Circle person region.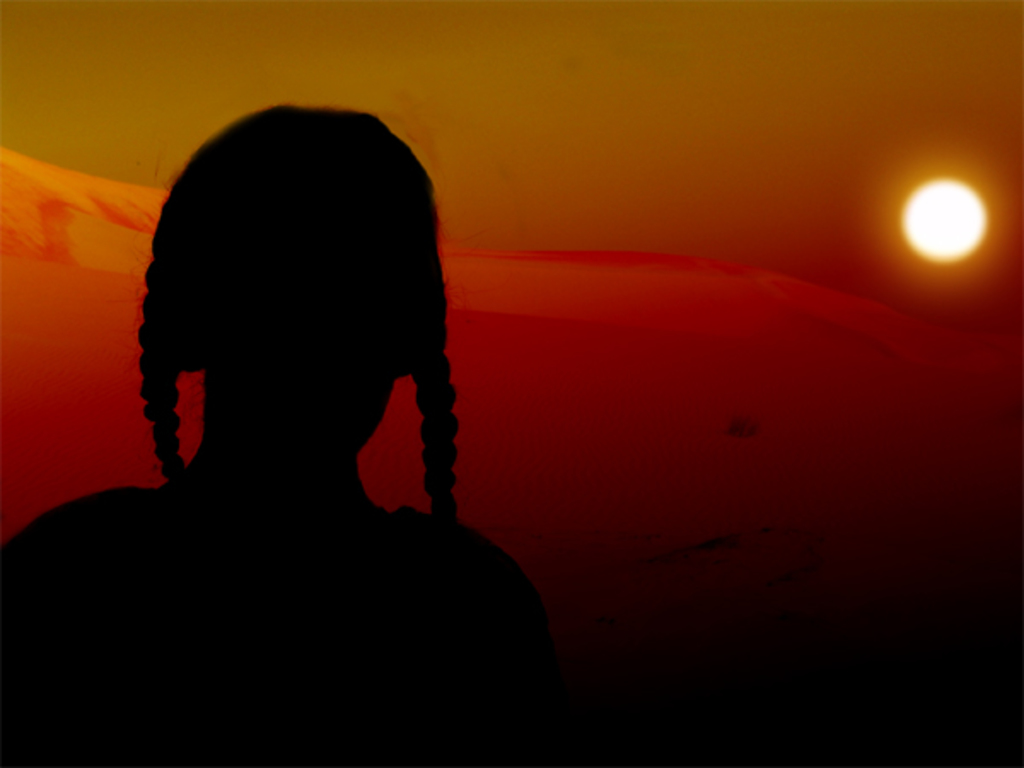
Region: 44 75 548 746.
